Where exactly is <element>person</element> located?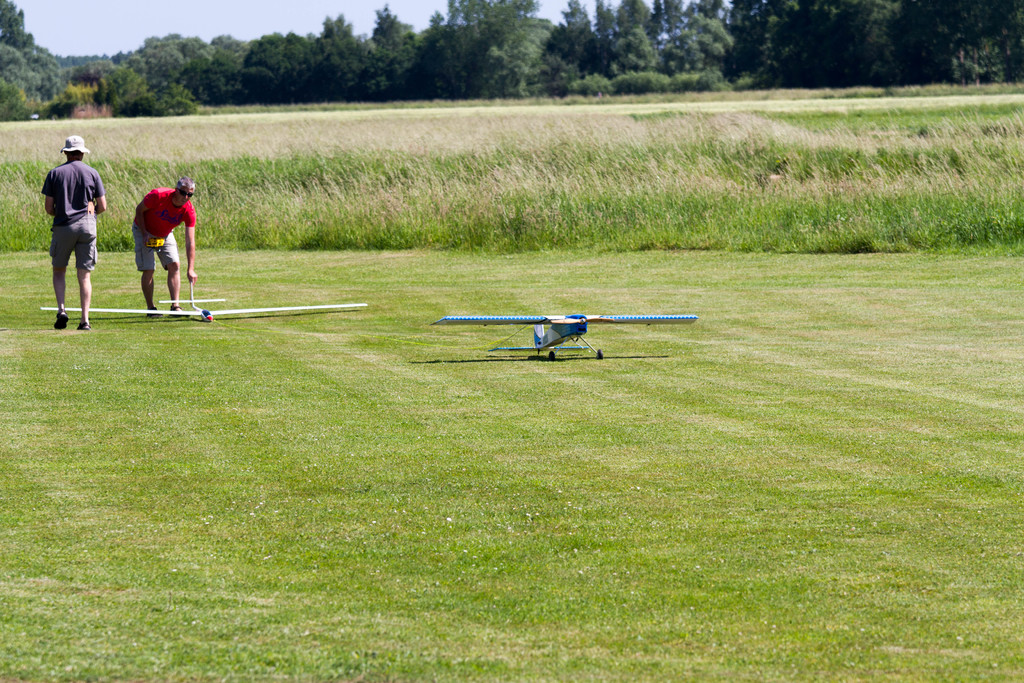
Its bounding box is [x1=33, y1=119, x2=93, y2=324].
